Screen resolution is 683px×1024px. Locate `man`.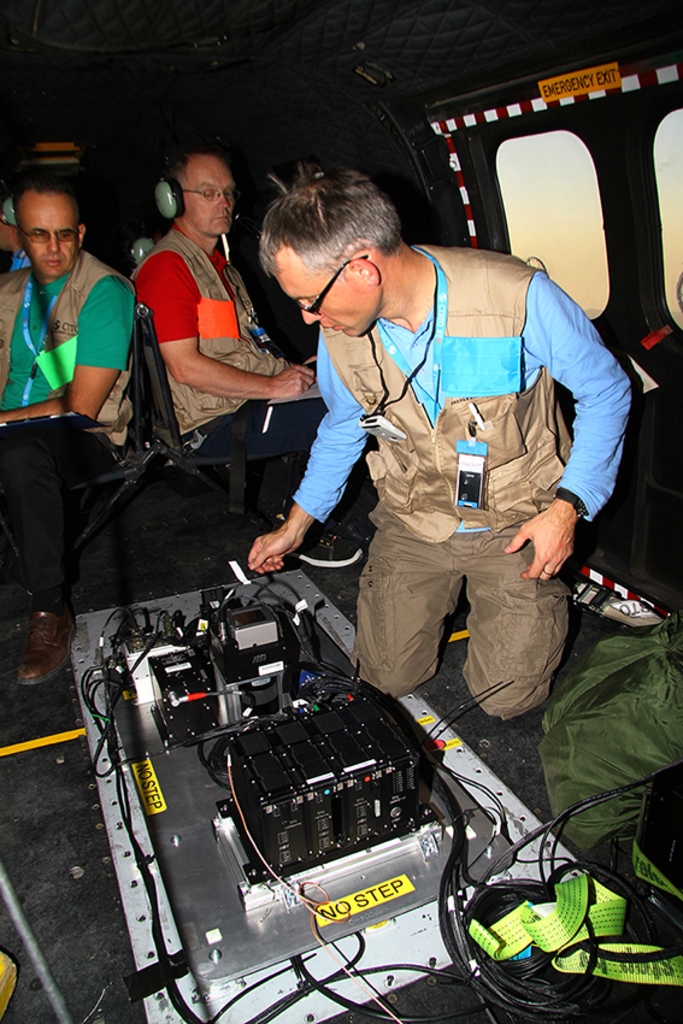
0/195/30/270.
